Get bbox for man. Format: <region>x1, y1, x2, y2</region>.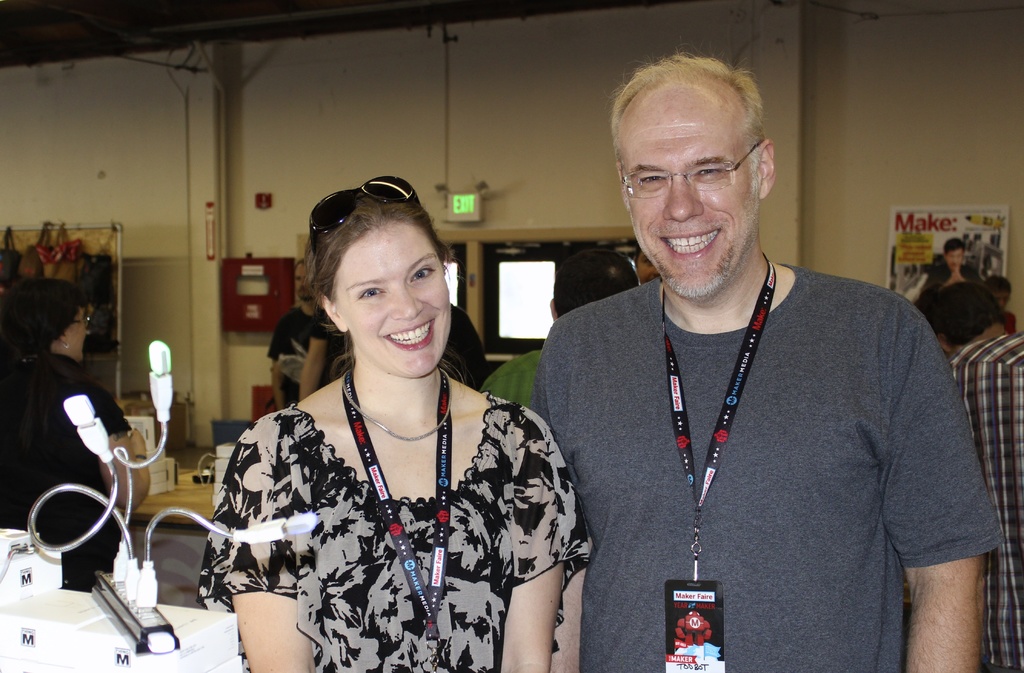
<region>522, 42, 1005, 672</region>.
